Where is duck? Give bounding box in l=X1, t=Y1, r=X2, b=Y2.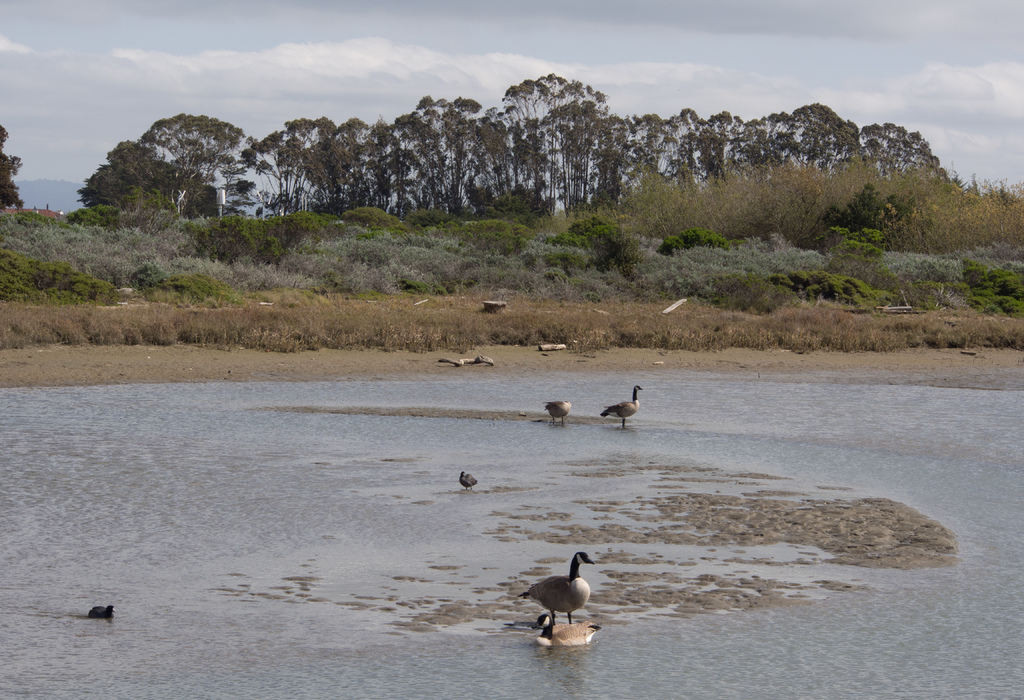
l=598, t=385, r=641, b=434.
